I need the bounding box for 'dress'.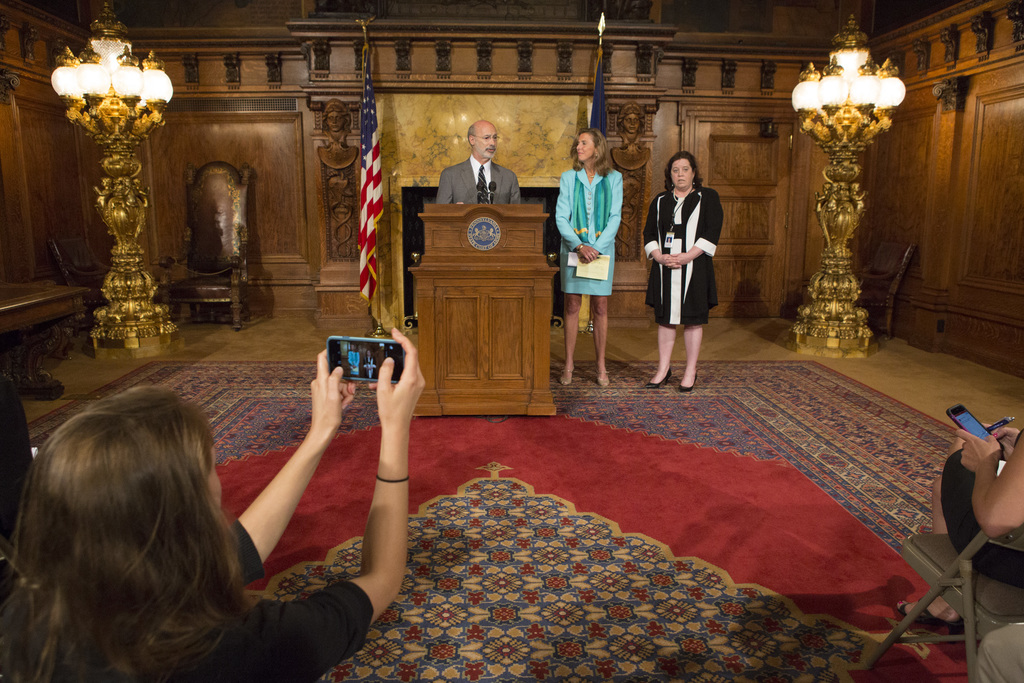
Here it is: x1=556 y1=168 x2=620 y2=292.
